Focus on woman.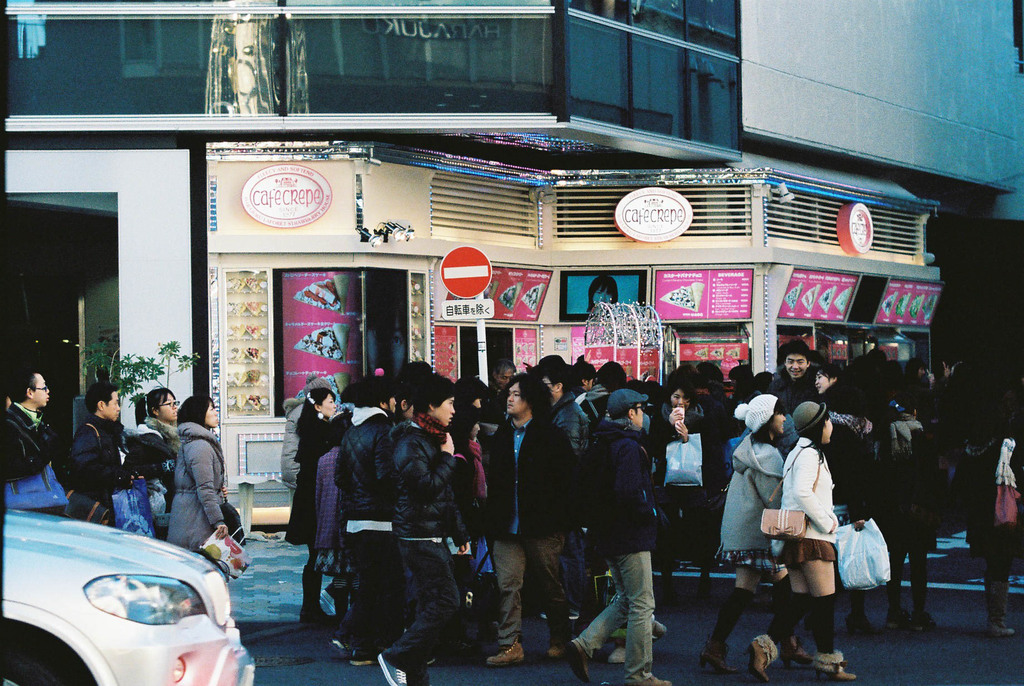
Focused at locate(660, 379, 712, 600).
